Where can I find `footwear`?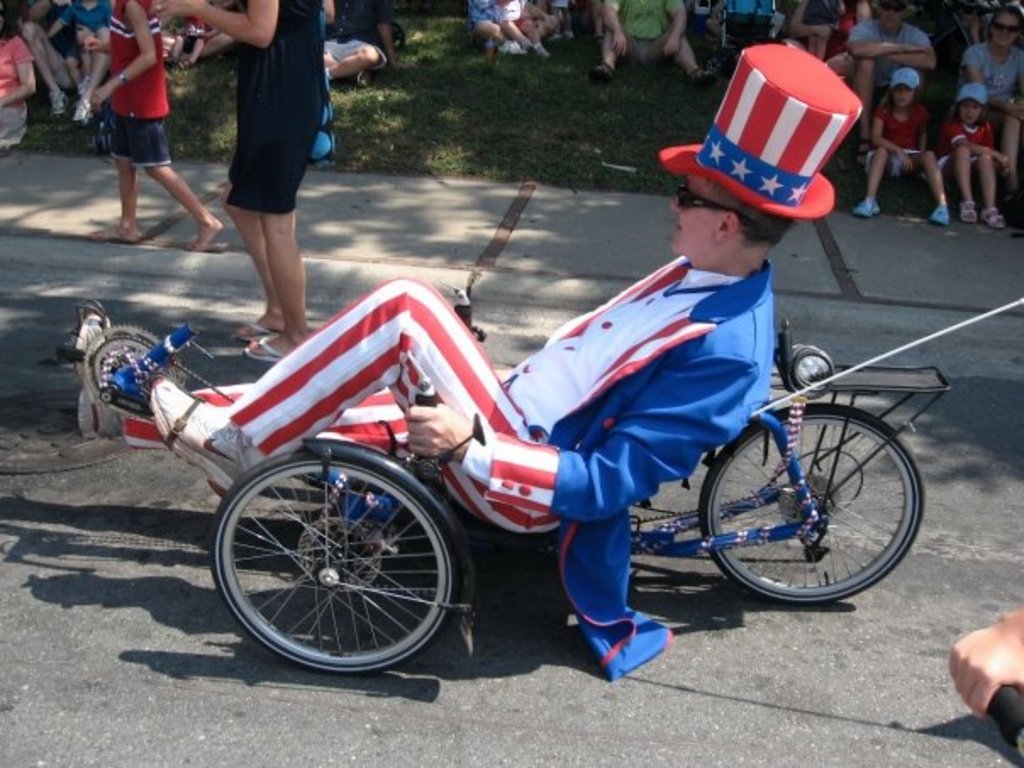
You can find it at crop(44, 90, 71, 124).
